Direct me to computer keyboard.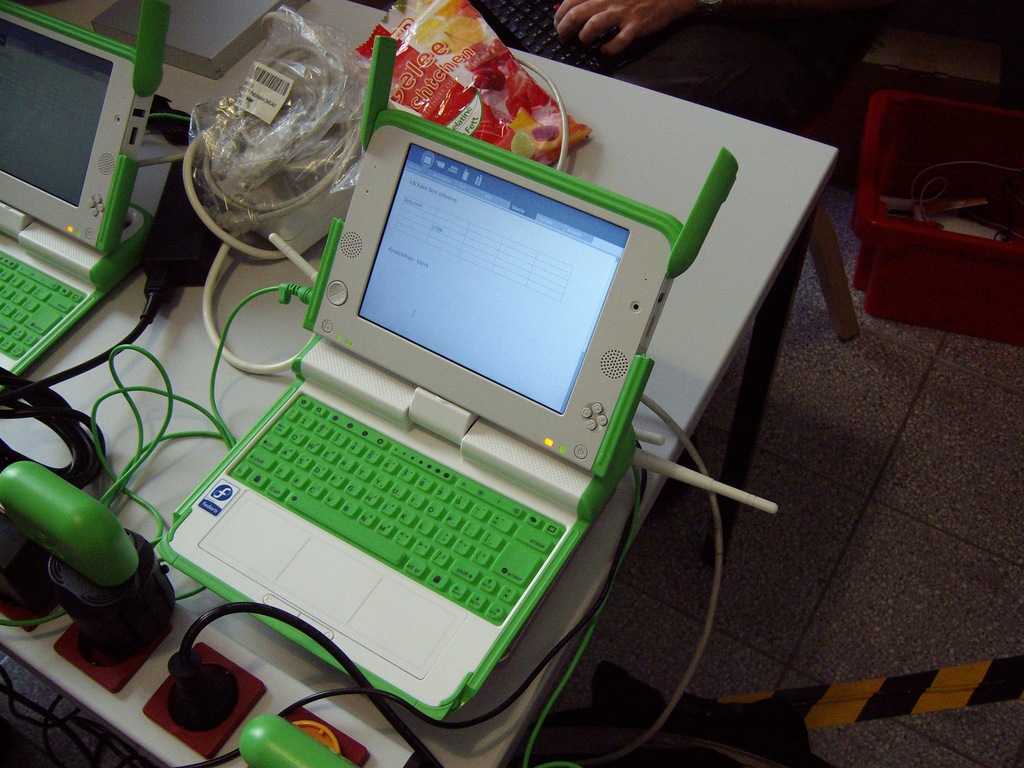
Direction: box=[0, 252, 88, 358].
